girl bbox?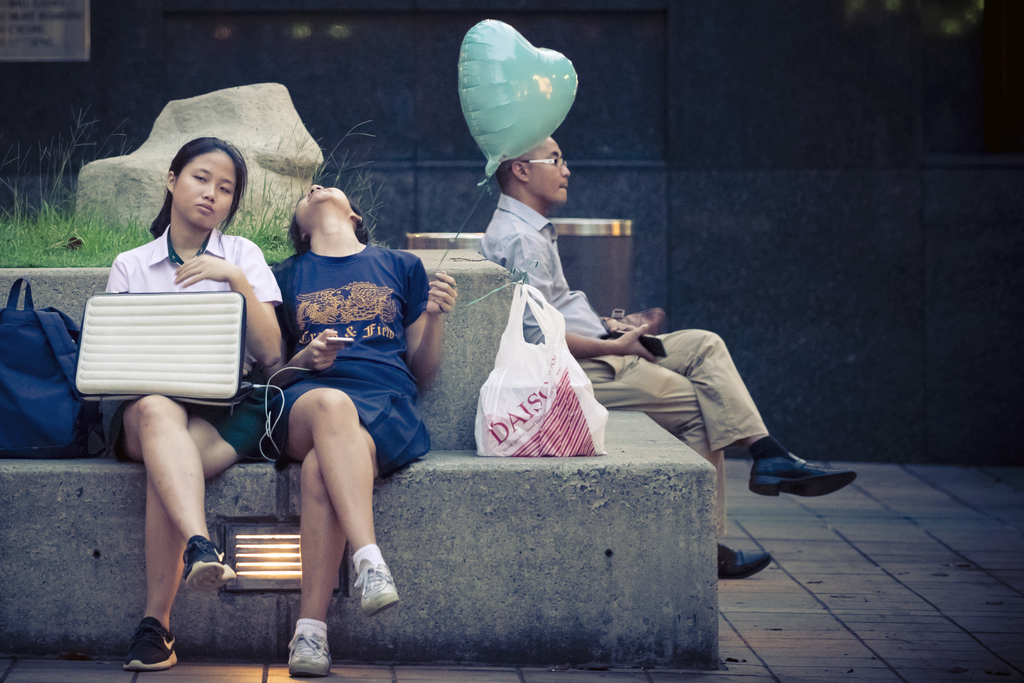
rect(93, 134, 285, 667)
